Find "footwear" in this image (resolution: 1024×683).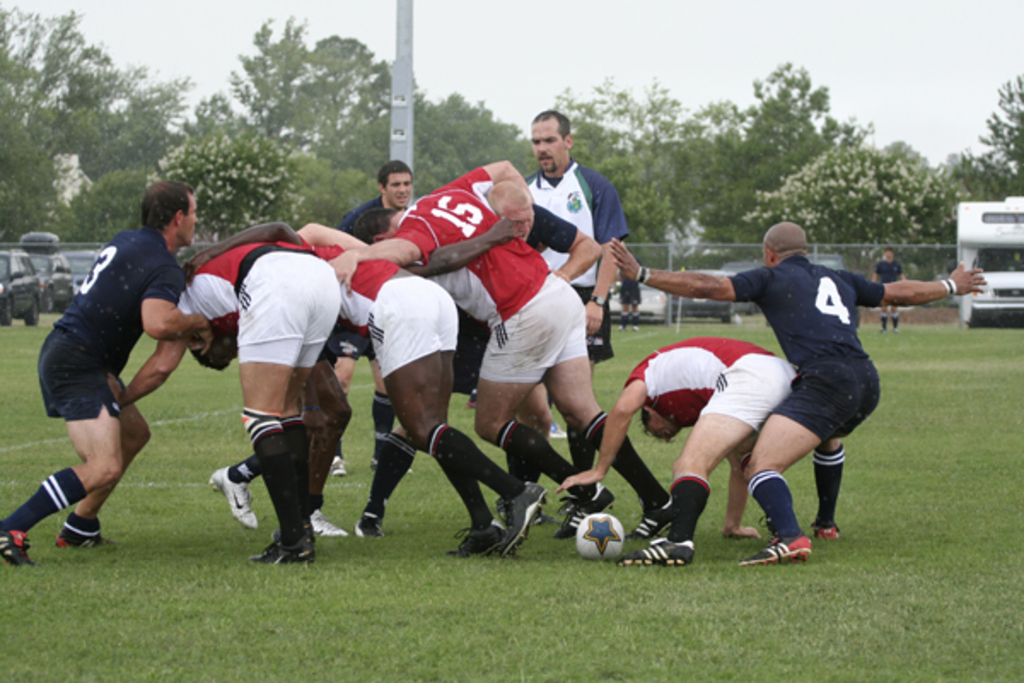
box=[0, 519, 32, 565].
